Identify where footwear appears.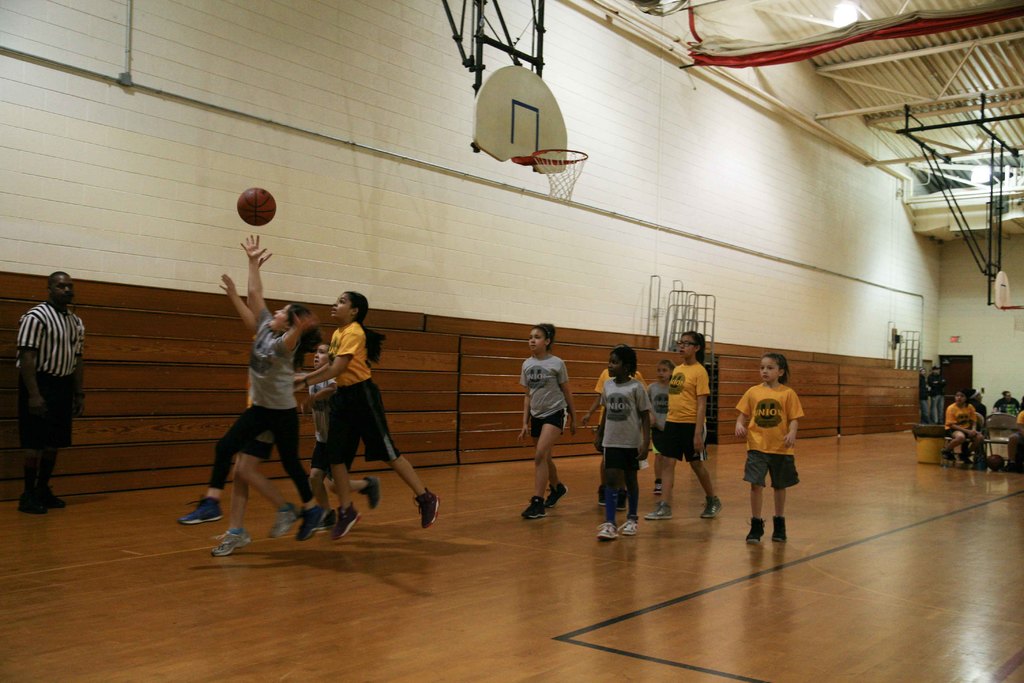
Appears at [362,475,383,511].
